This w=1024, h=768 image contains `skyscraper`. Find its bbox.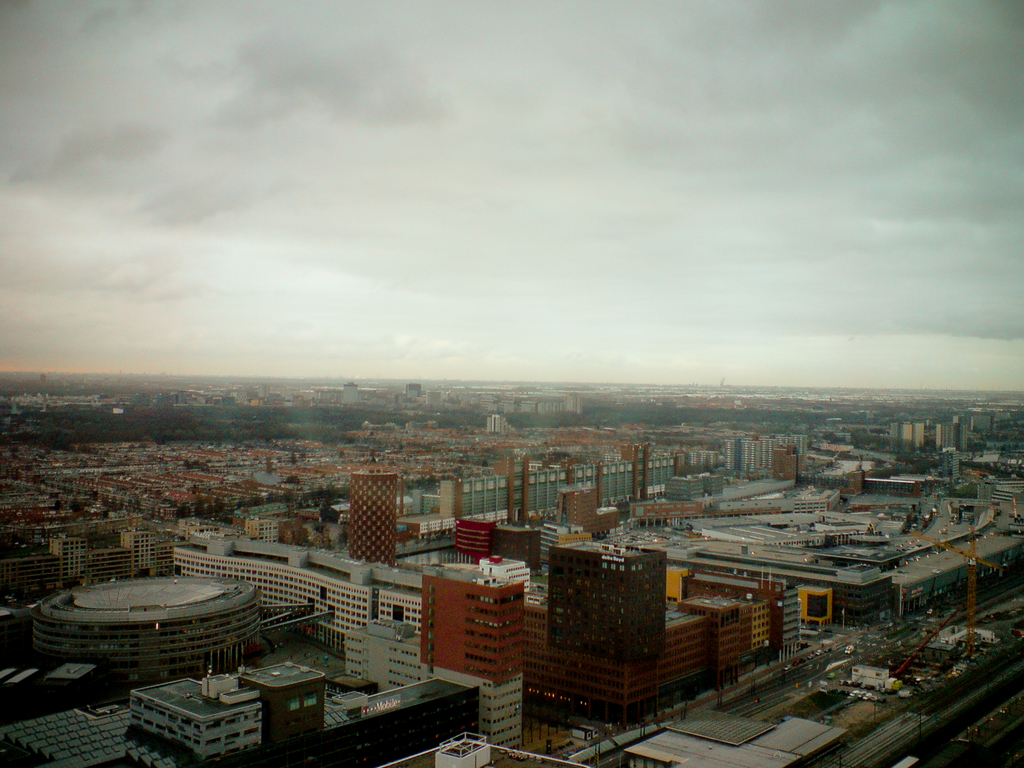
bbox(419, 569, 525, 757).
